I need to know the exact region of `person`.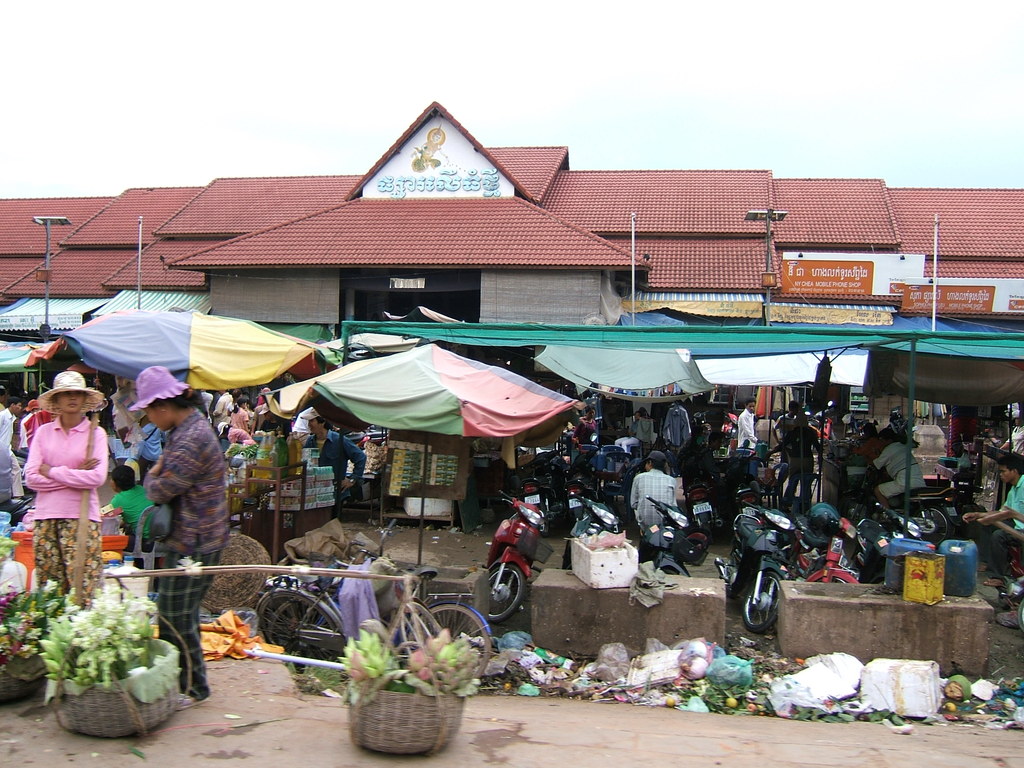
Region: [left=251, top=390, right=276, bottom=430].
